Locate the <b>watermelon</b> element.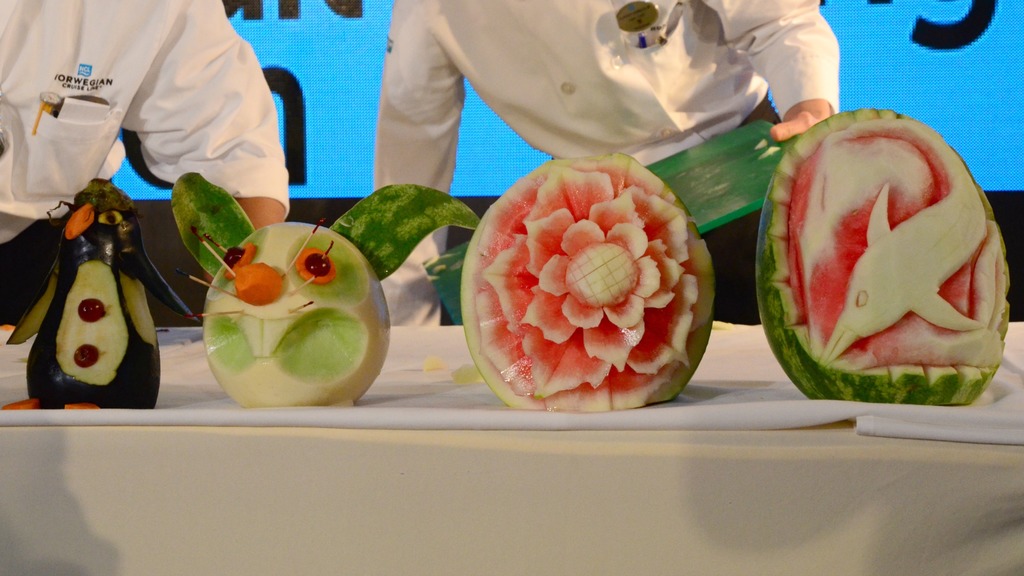
Element bbox: bbox=[758, 104, 1009, 406].
